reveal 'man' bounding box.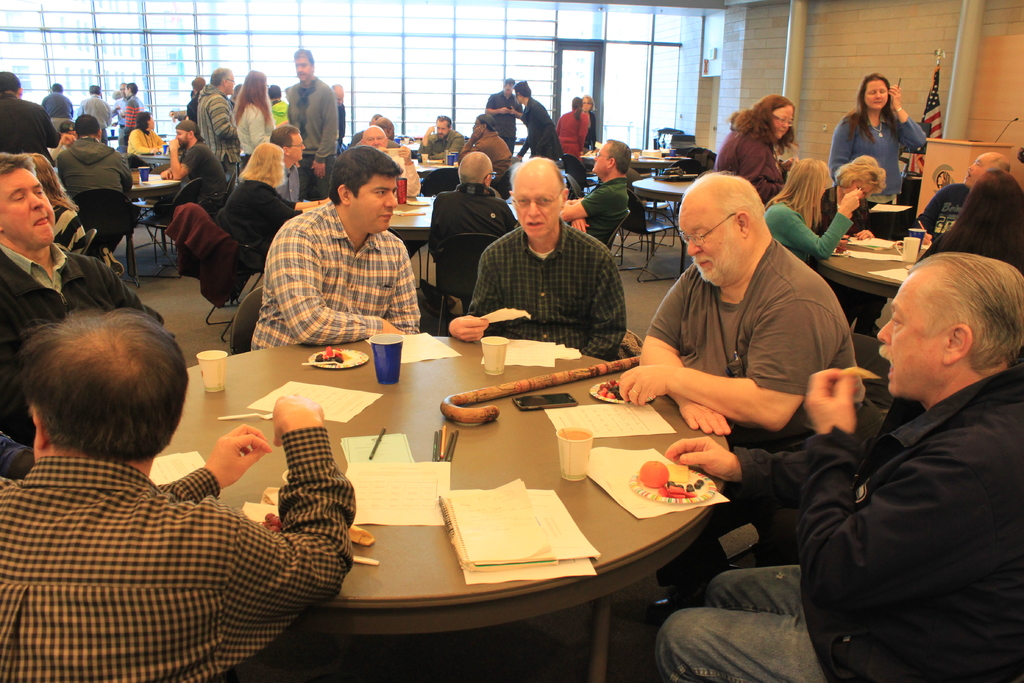
Revealed: left=464, top=110, right=513, bottom=162.
